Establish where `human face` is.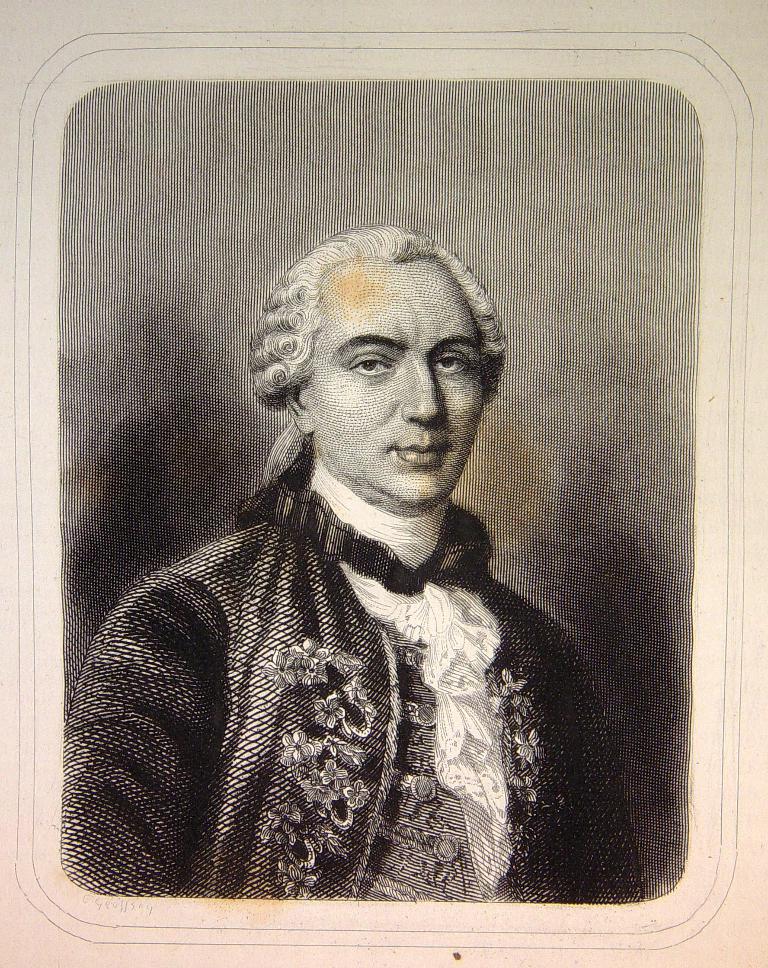
Established at [left=310, top=261, right=484, bottom=509].
